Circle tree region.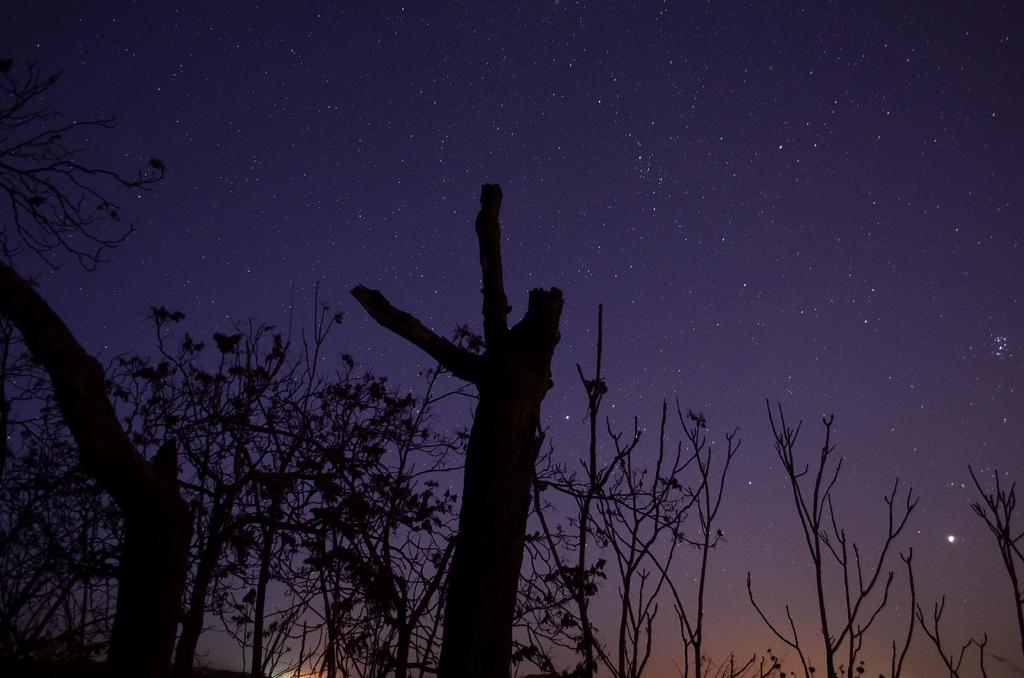
Region: BBox(329, 150, 611, 631).
